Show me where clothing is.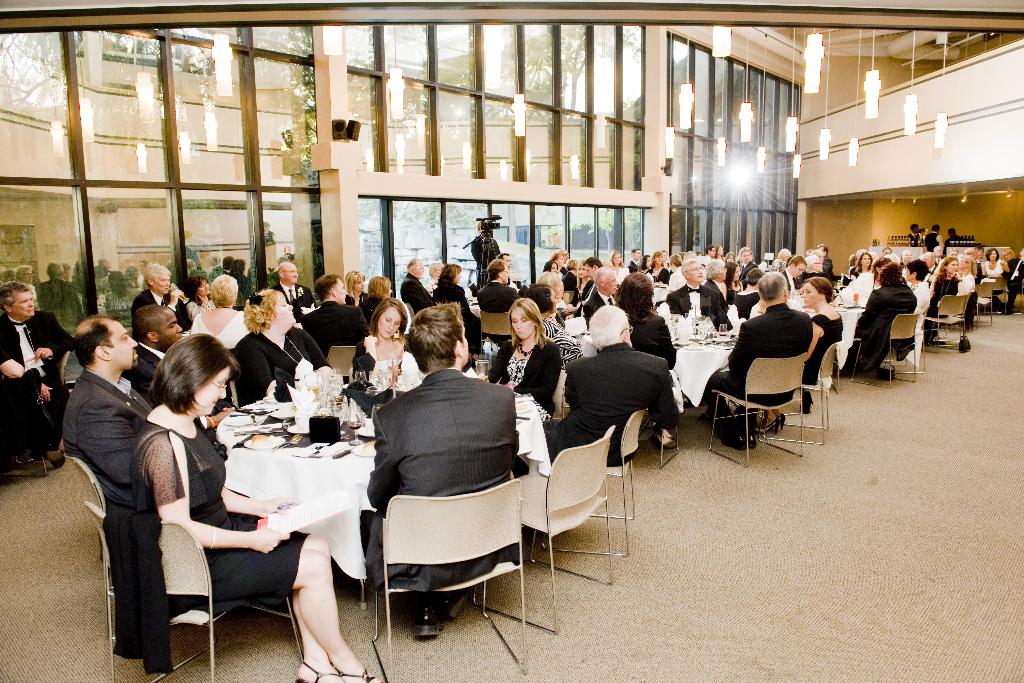
clothing is at detection(785, 274, 801, 299).
